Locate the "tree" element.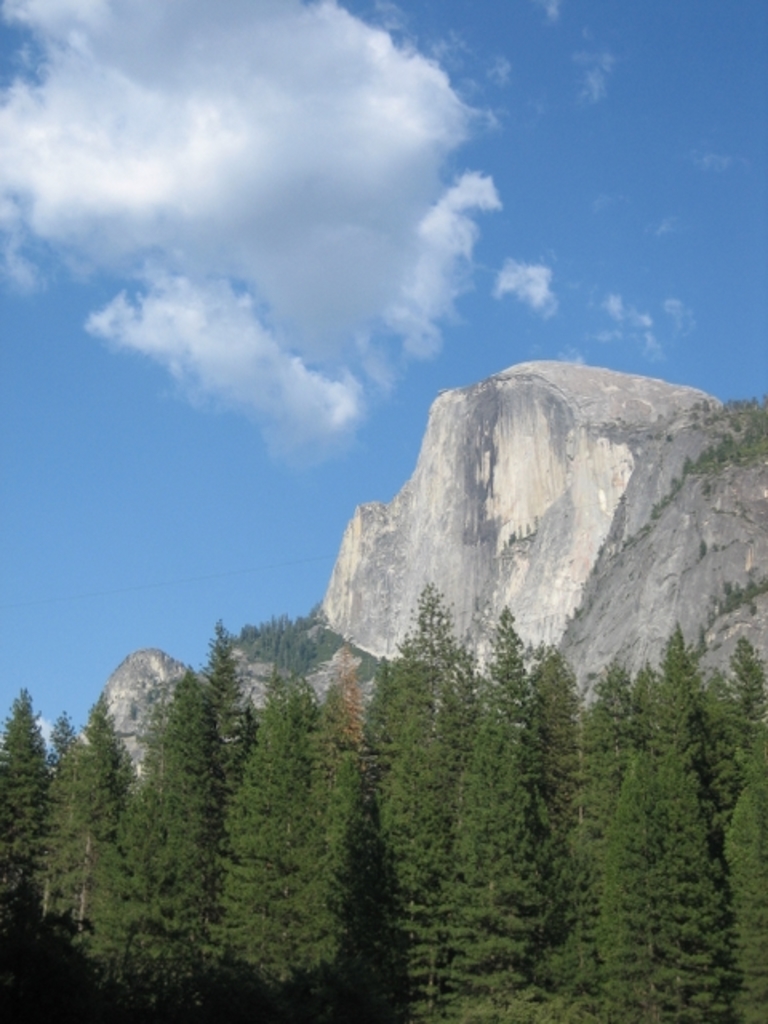
Element bbox: bbox=[718, 640, 766, 810].
